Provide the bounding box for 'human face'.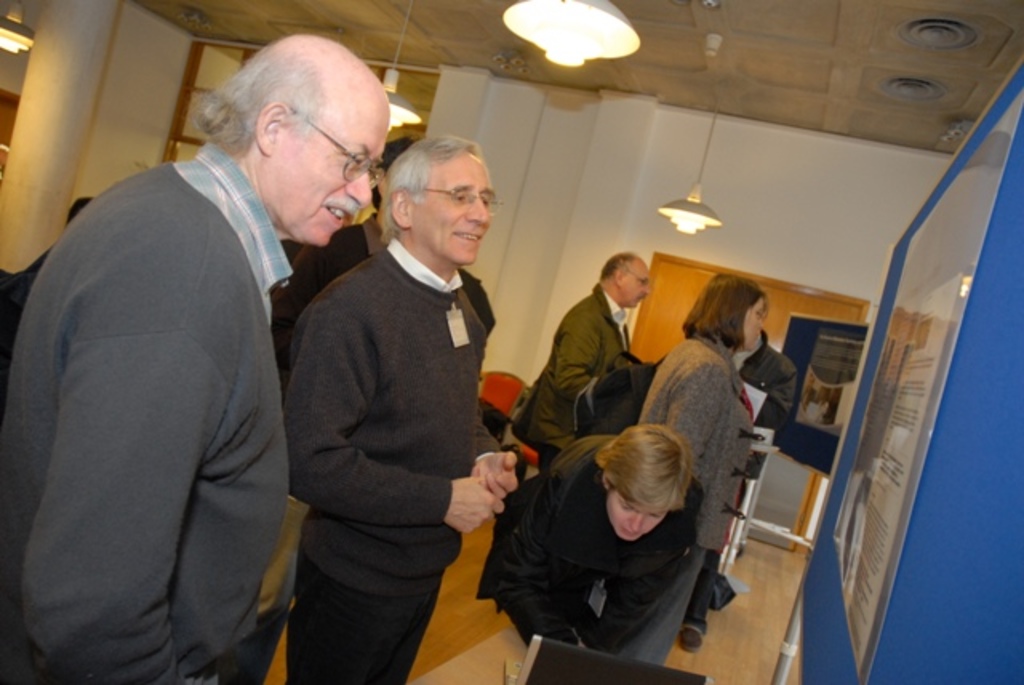
(left=413, top=152, right=494, bottom=270).
